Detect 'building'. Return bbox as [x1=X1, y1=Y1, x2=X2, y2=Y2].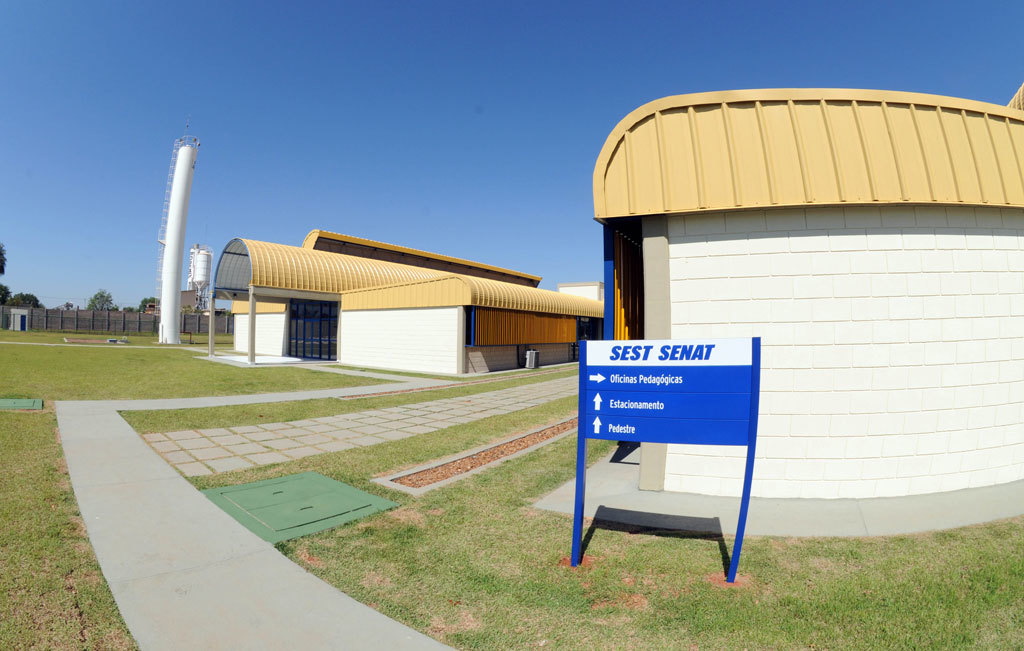
[x1=588, y1=86, x2=1023, y2=502].
